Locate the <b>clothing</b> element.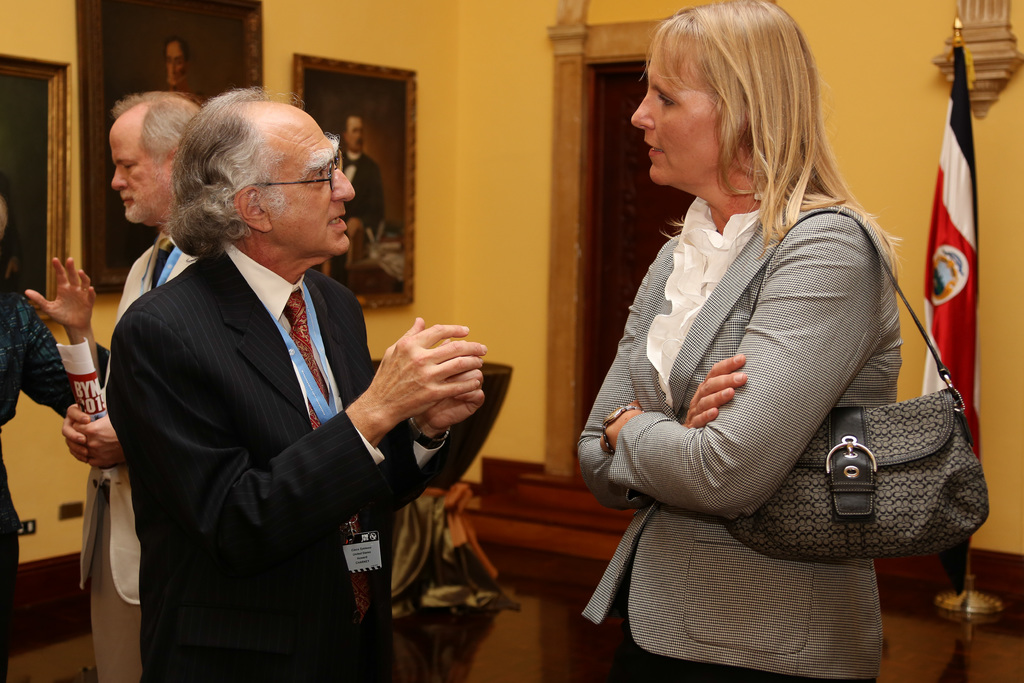
Element bbox: x1=0 y1=276 x2=83 y2=682.
